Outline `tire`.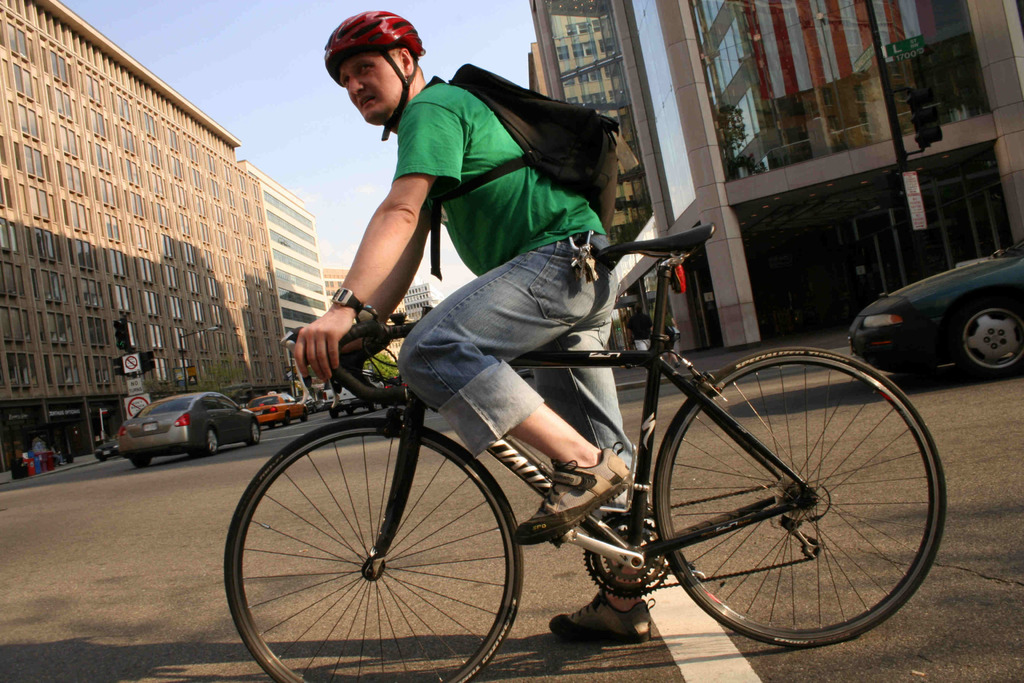
Outline: (129,456,150,470).
